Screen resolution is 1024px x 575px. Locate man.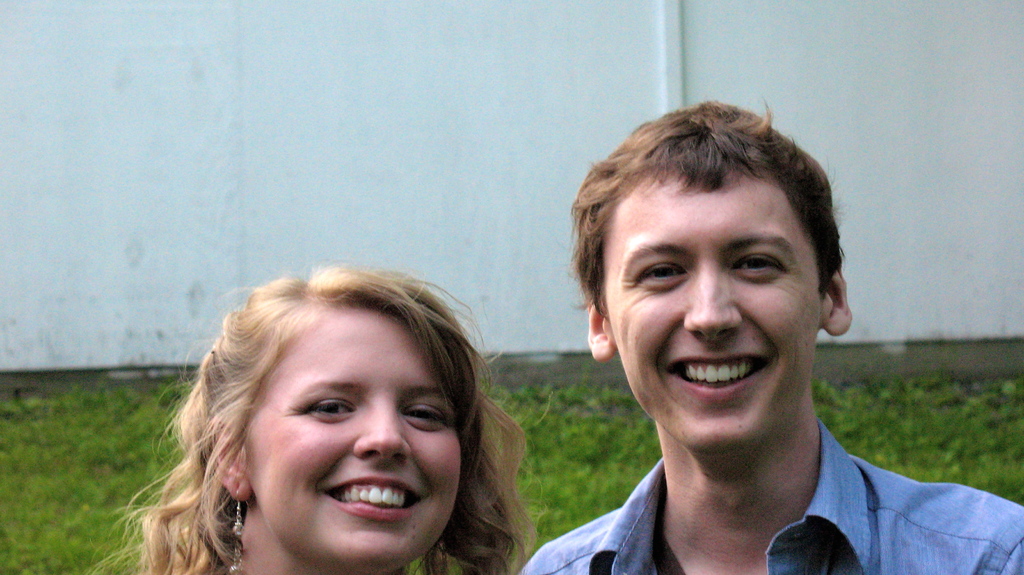
479 96 1018 574.
